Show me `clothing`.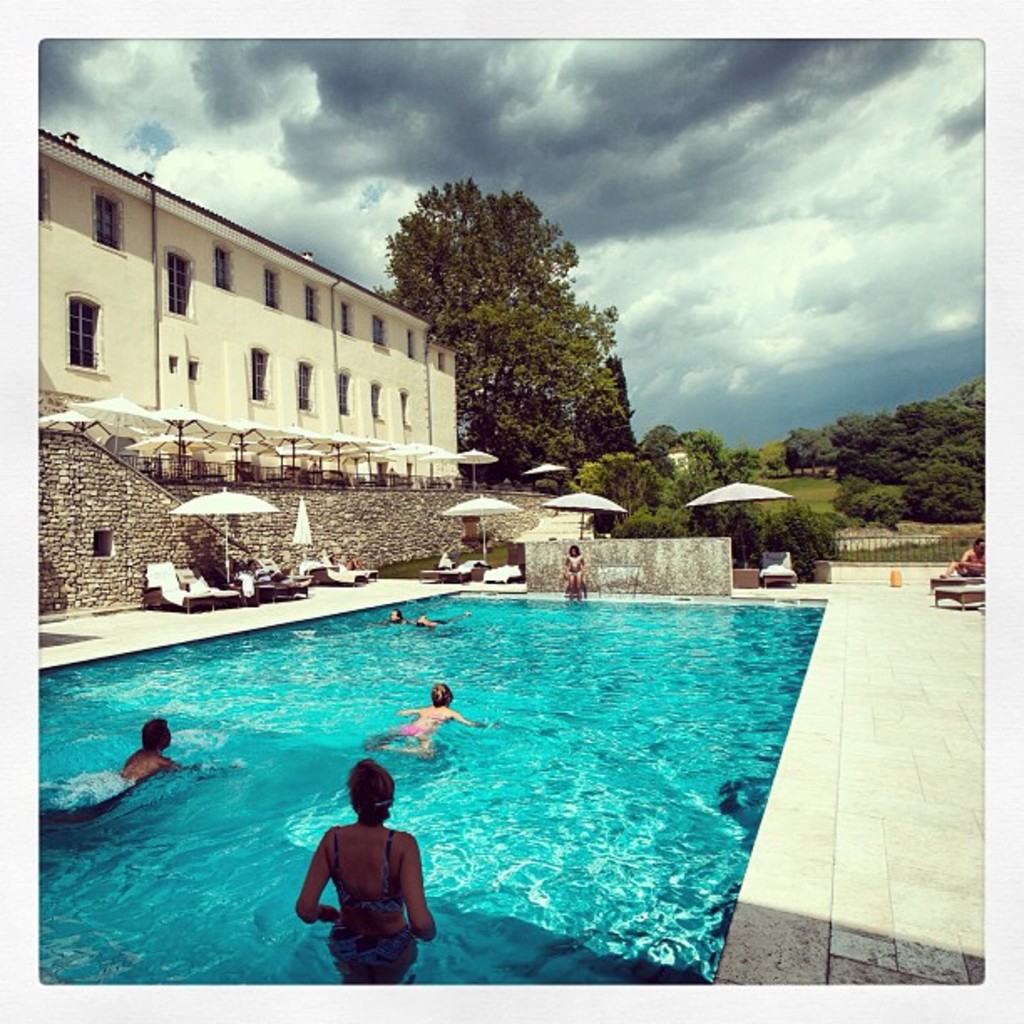
`clothing` is here: bbox=(336, 830, 423, 977).
